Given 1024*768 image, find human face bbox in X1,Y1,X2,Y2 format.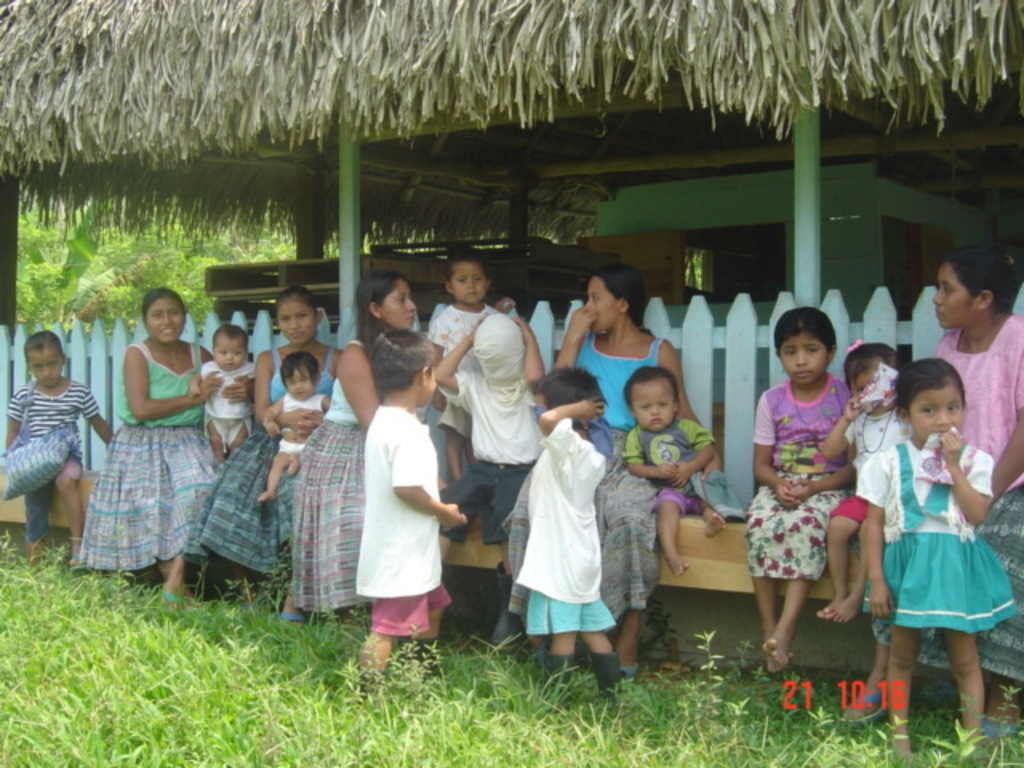
586,277,618,334.
